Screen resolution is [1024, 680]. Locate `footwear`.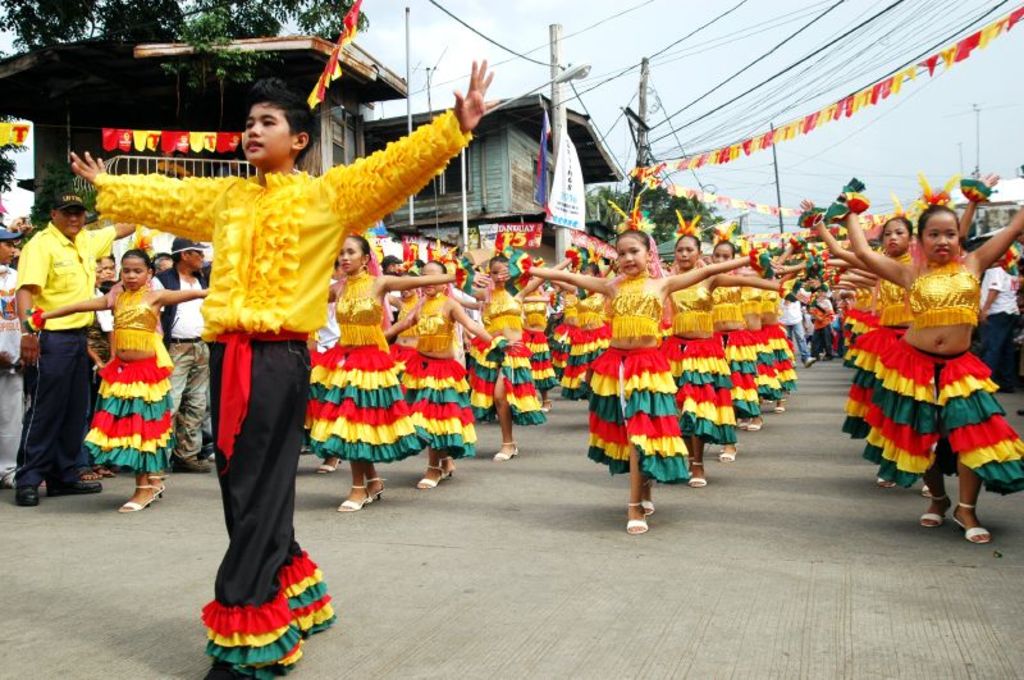
<box>804,359,817,370</box>.
